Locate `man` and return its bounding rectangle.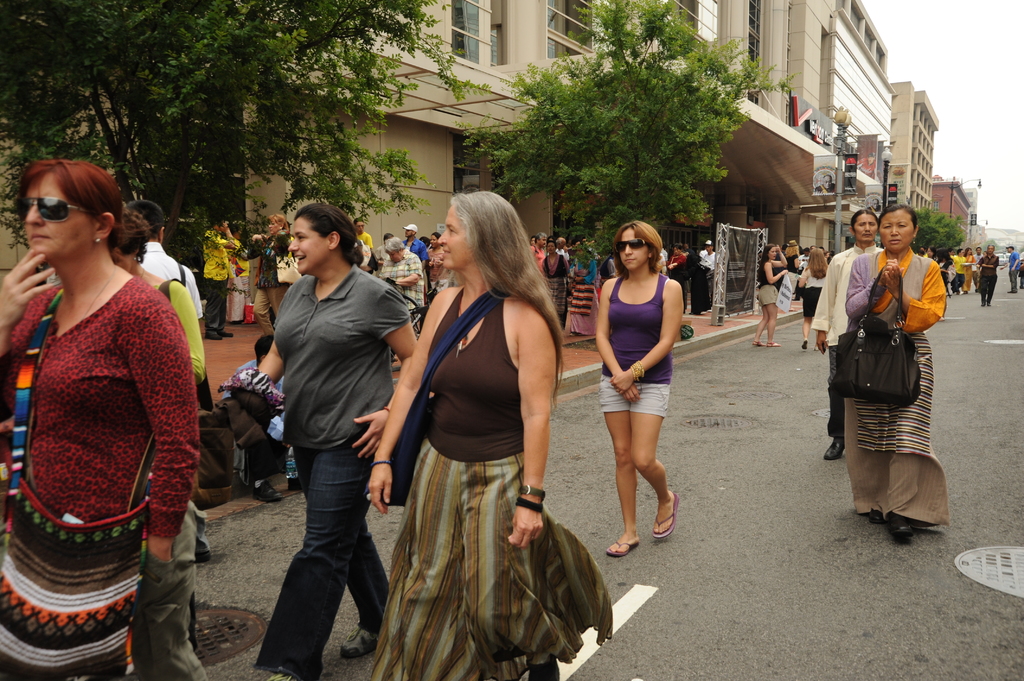
x1=671 y1=241 x2=685 y2=310.
